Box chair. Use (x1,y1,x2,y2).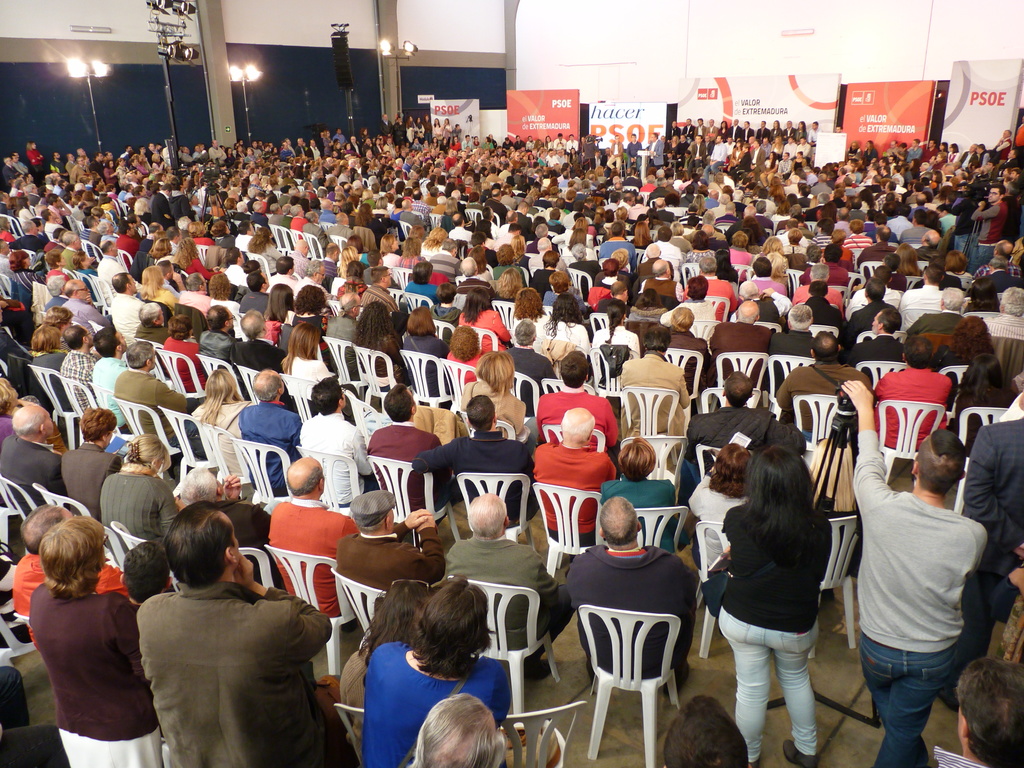
(112,248,134,278).
